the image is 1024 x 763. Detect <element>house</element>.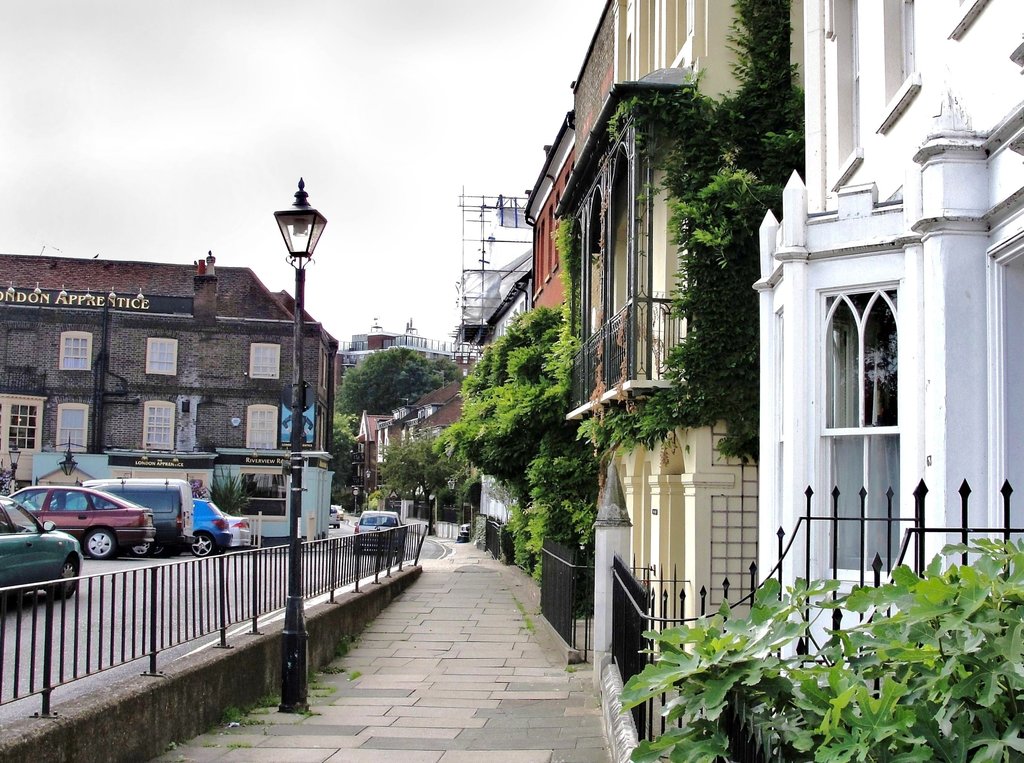
Detection: [x1=333, y1=316, x2=461, y2=371].
